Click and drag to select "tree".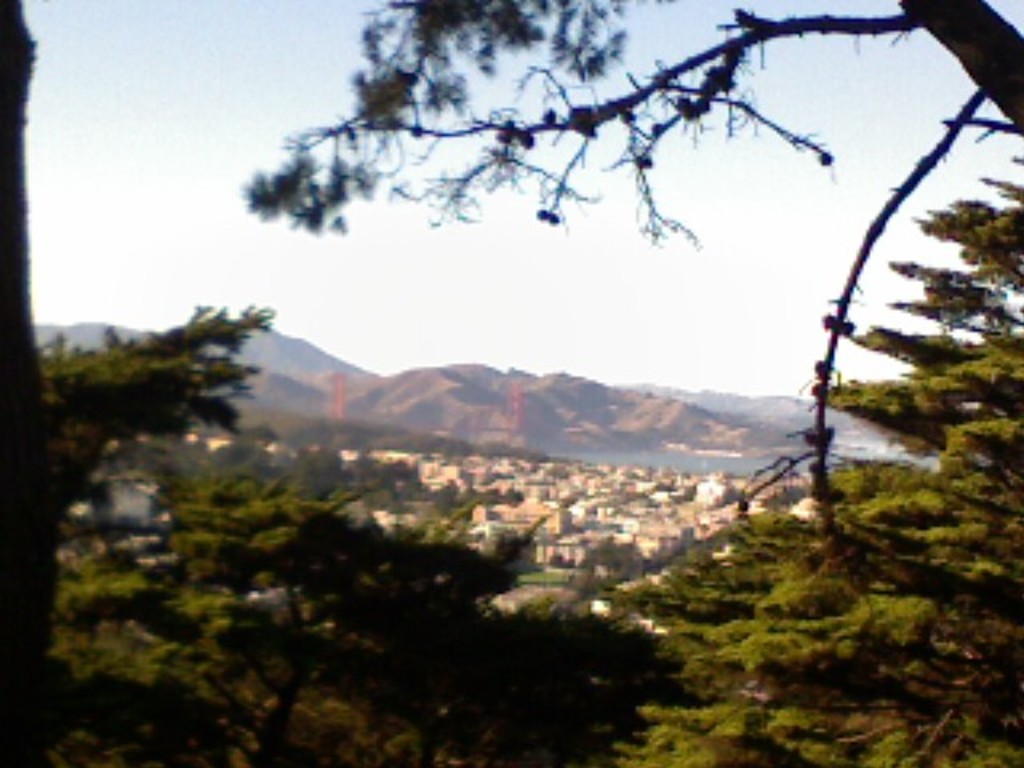
Selection: [left=587, top=154, right=1022, bottom=766].
